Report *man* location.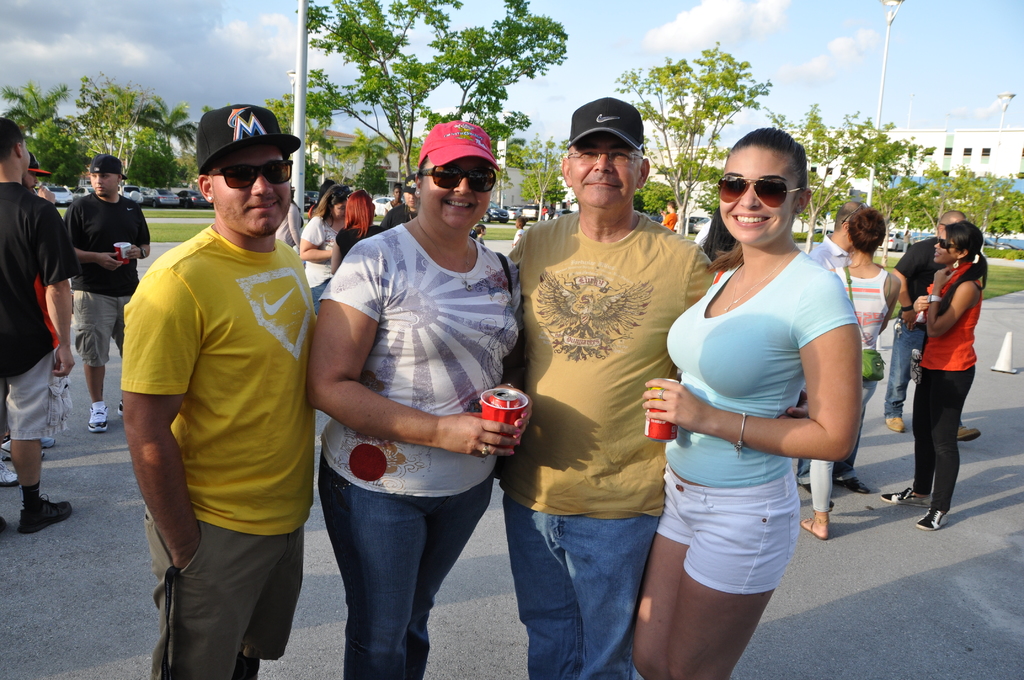
Report: [left=891, top=213, right=986, bottom=442].
